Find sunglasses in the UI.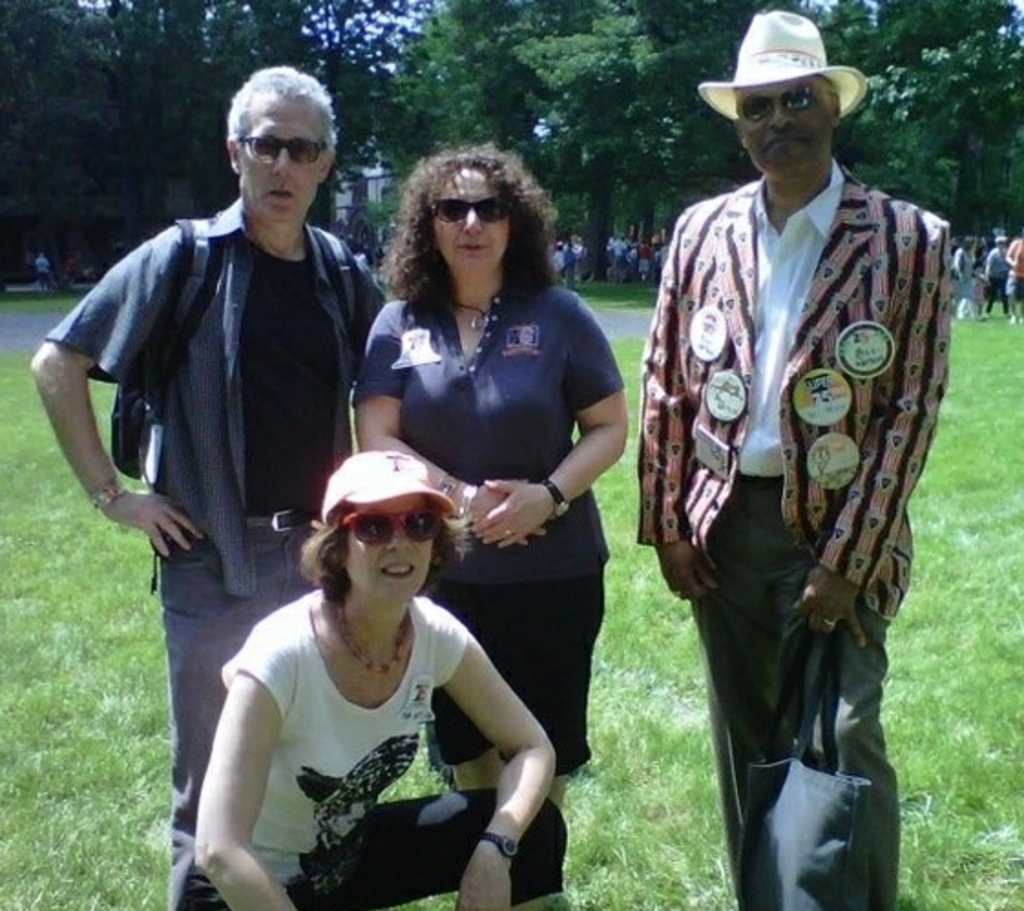
UI element at {"left": 338, "top": 513, "right": 436, "bottom": 540}.
